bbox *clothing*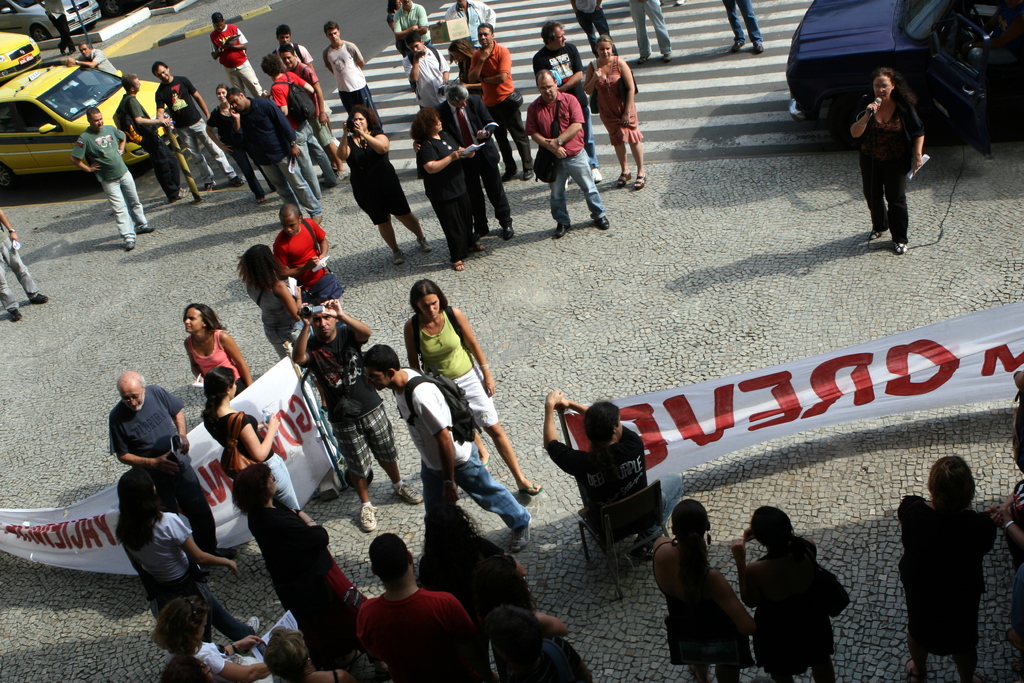
<region>526, 97, 607, 219</region>
